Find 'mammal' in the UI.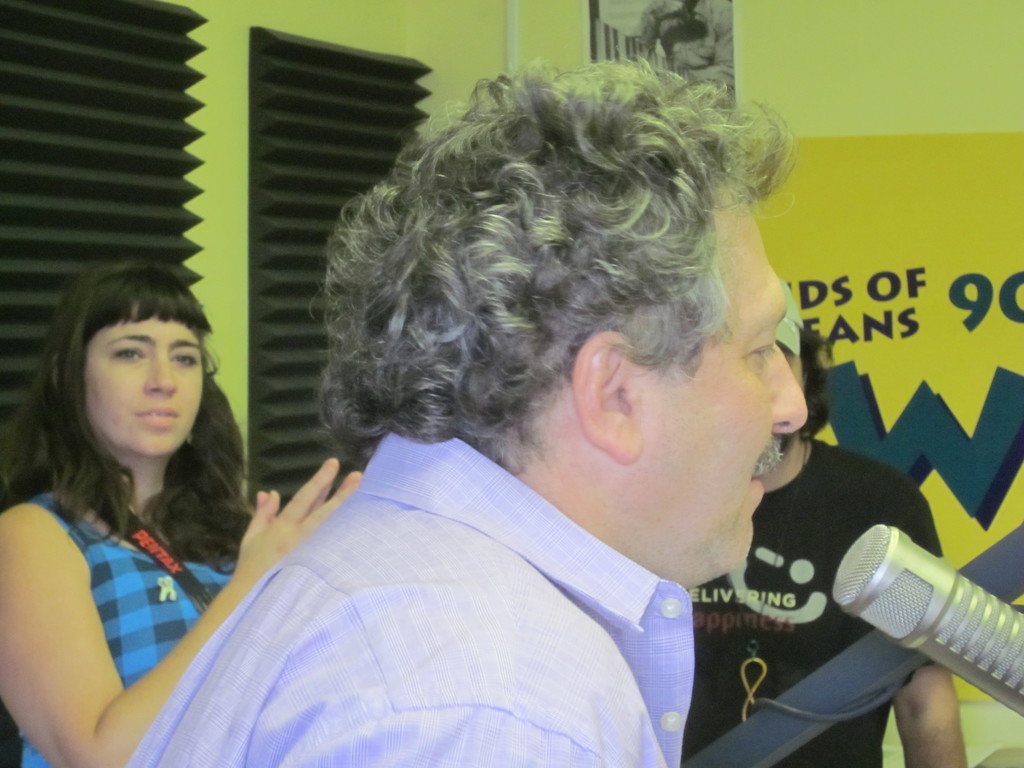
UI element at left=677, top=275, right=966, bottom=767.
